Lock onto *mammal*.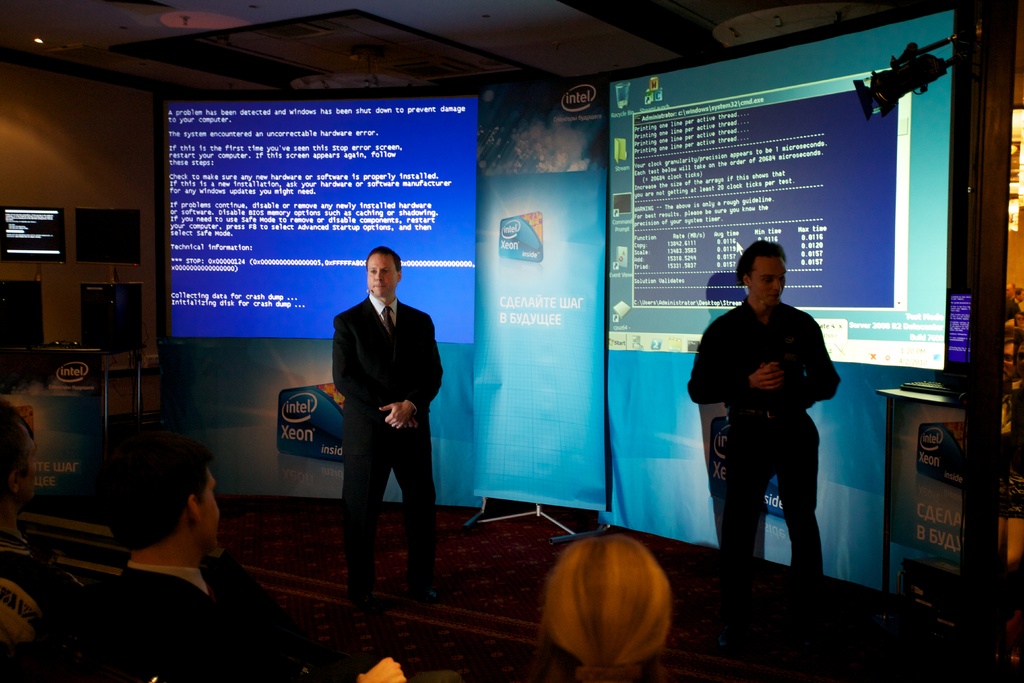
Locked: [x1=531, y1=524, x2=676, y2=682].
